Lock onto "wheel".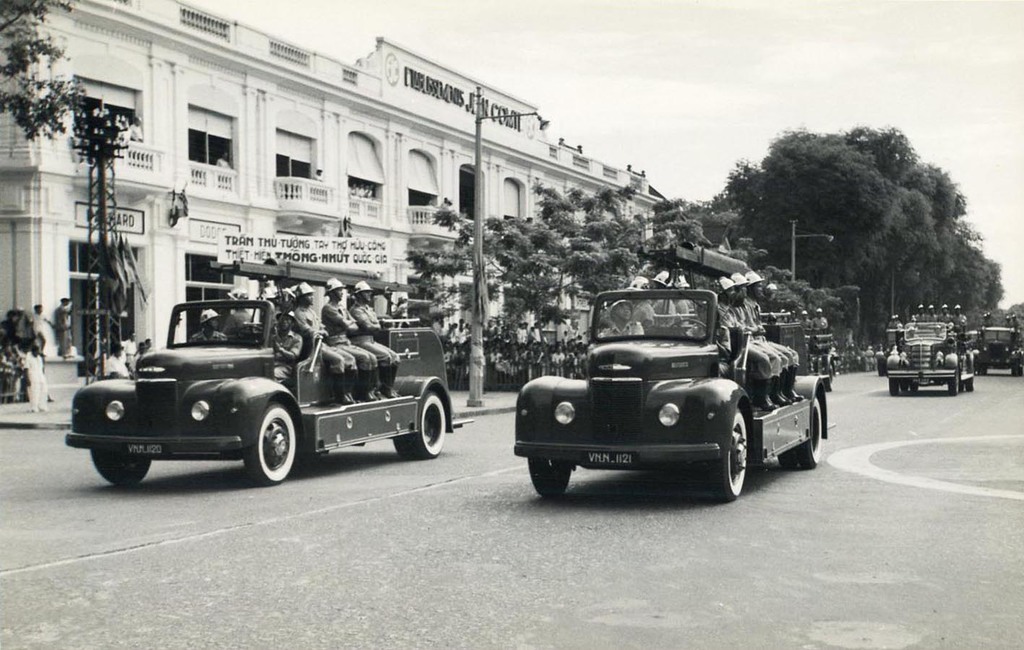
Locked: [x1=242, y1=404, x2=298, y2=485].
